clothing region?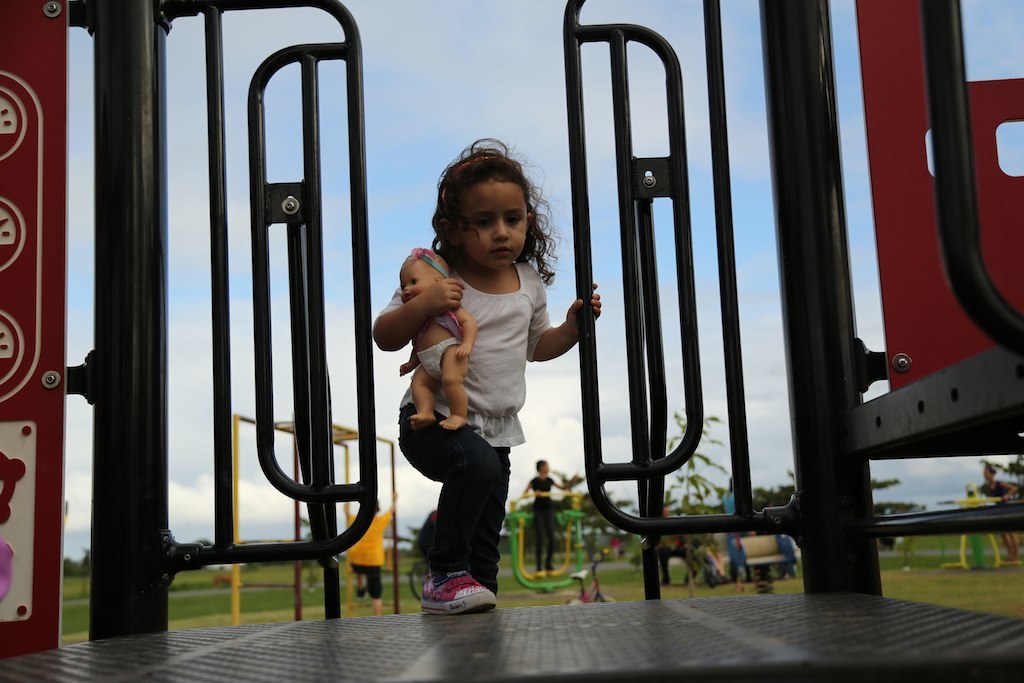
{"x1": 399, "y1": 225, "x2": 570, "y2": 570}
